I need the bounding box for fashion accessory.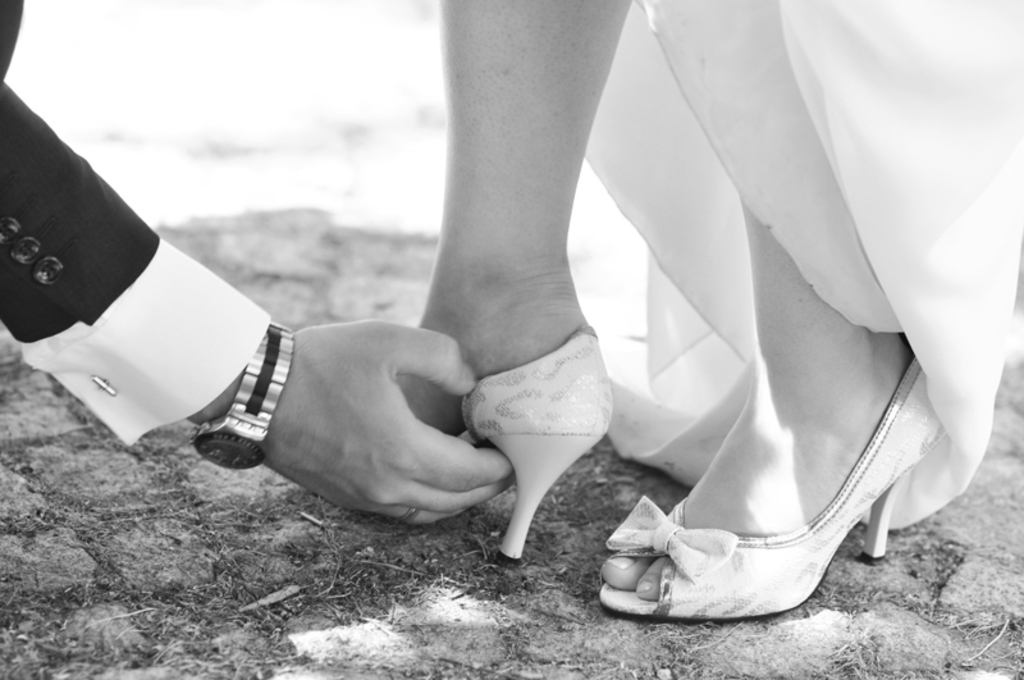
Here it is: 460, 323, 612, 555.
